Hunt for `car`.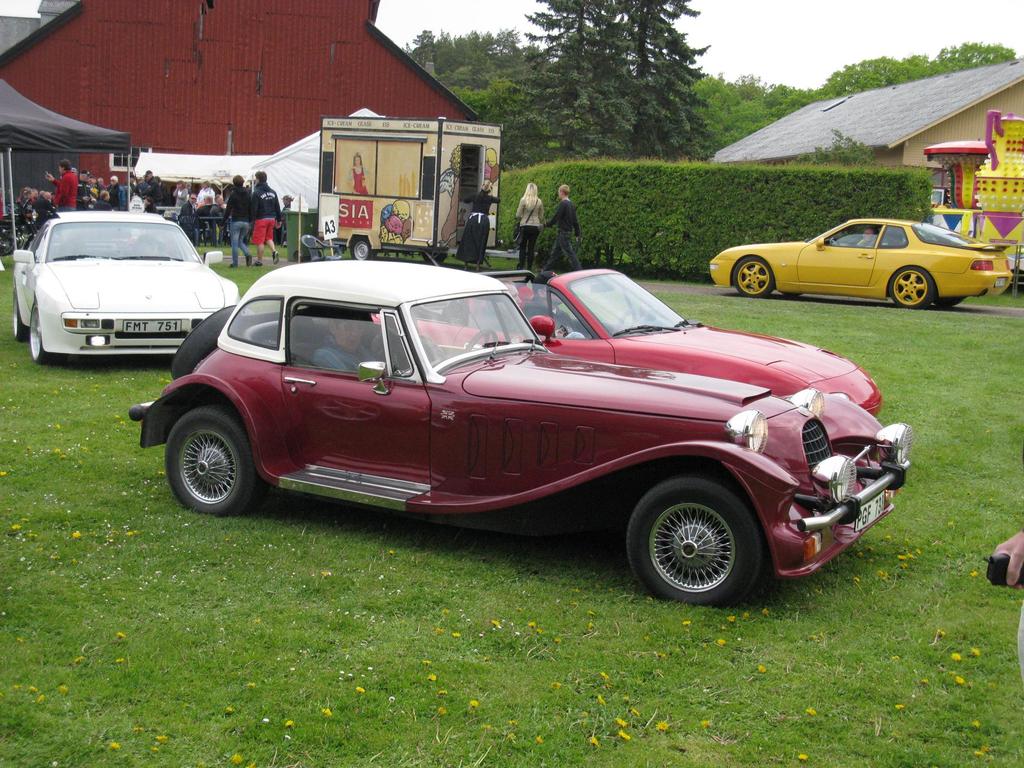
Hunted down at (10,207,240,355).
